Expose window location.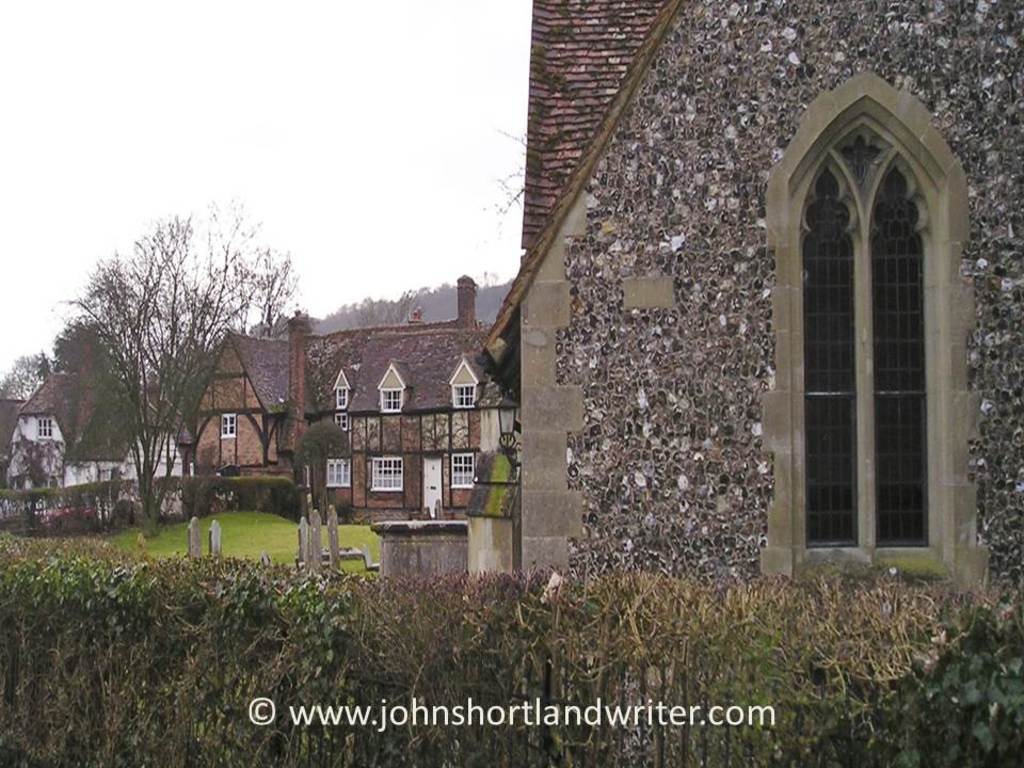
Exposed at crop(443, 358, 480, 411).
